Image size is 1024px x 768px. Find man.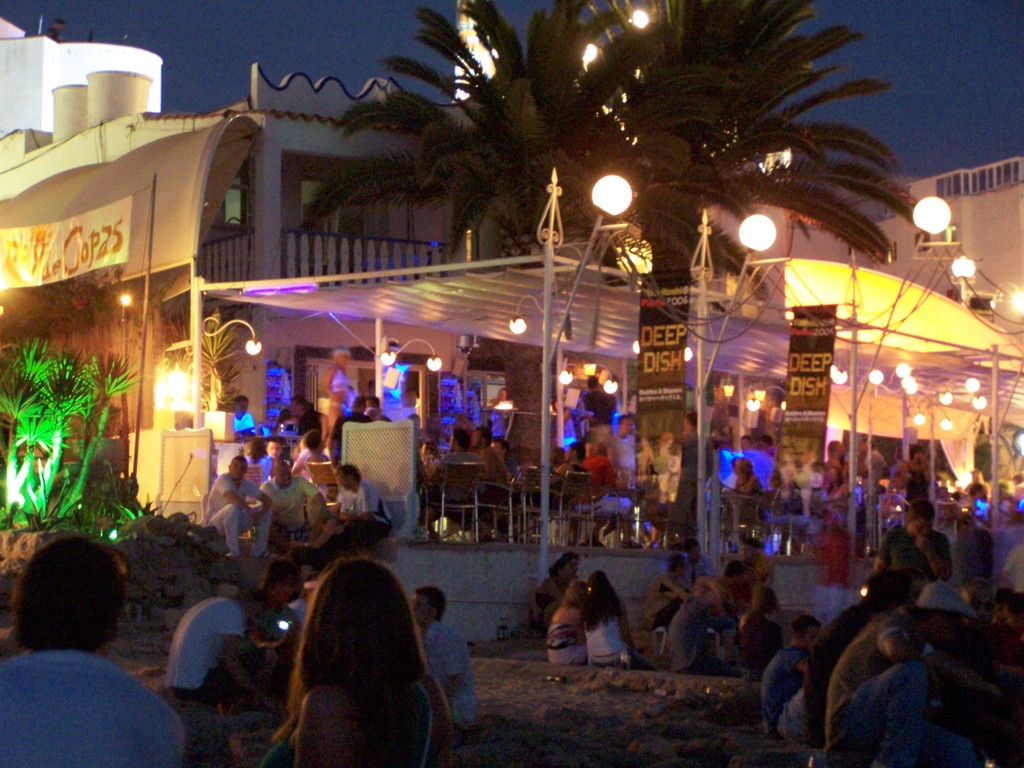
x1=502 y1=442 x2=578 y2=532.
